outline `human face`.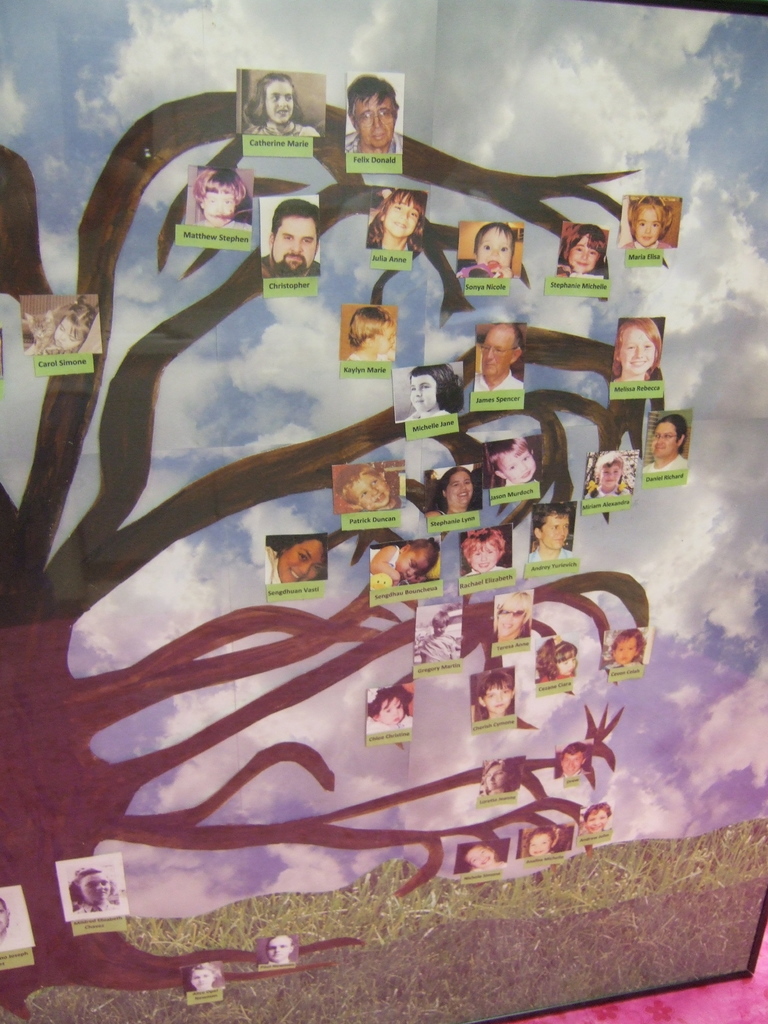
Outline: left=268, top=938, right=292, bottom=959.
